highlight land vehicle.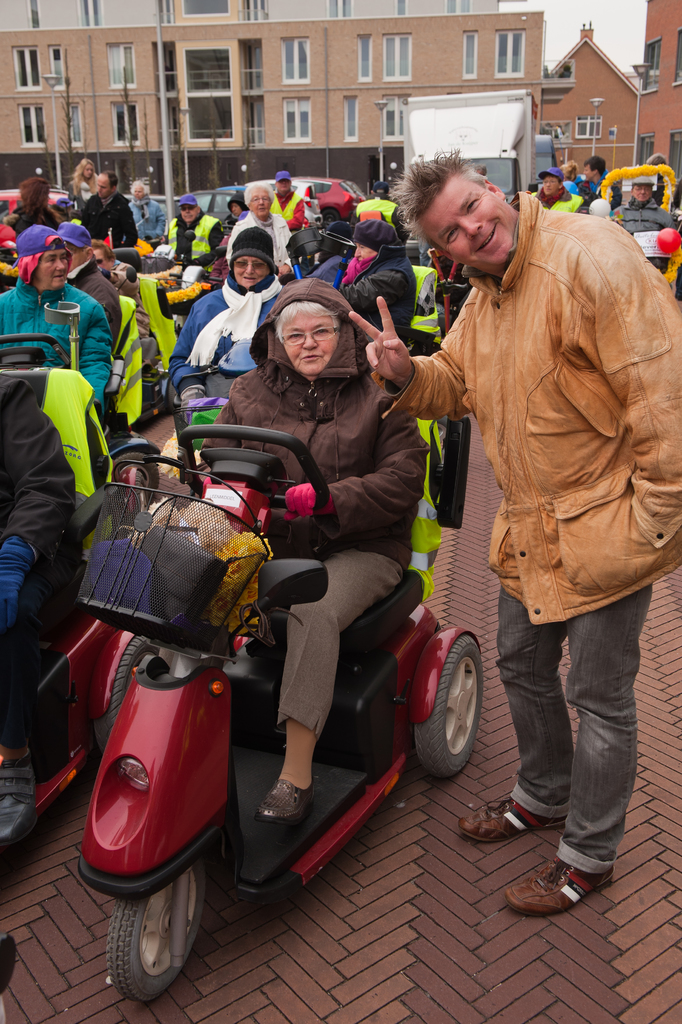
Highlighted region: <region>590, 164, 681, 293</region>.
